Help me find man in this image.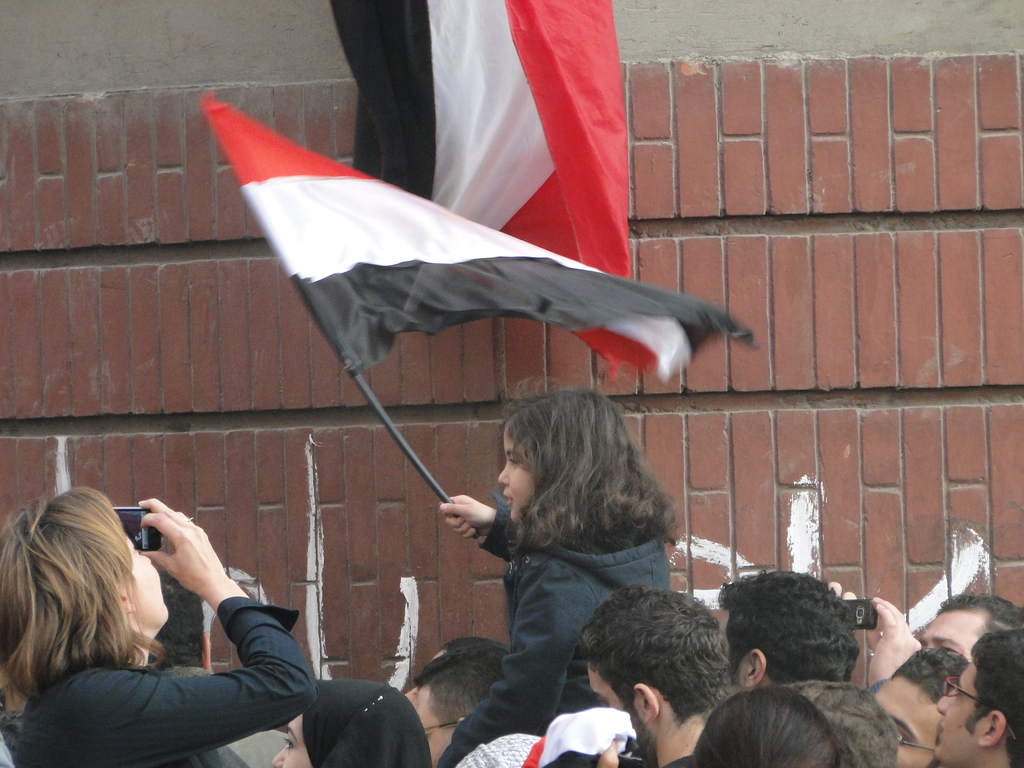
Found it: x1=584 y1=590 x2=731 y2=767.
